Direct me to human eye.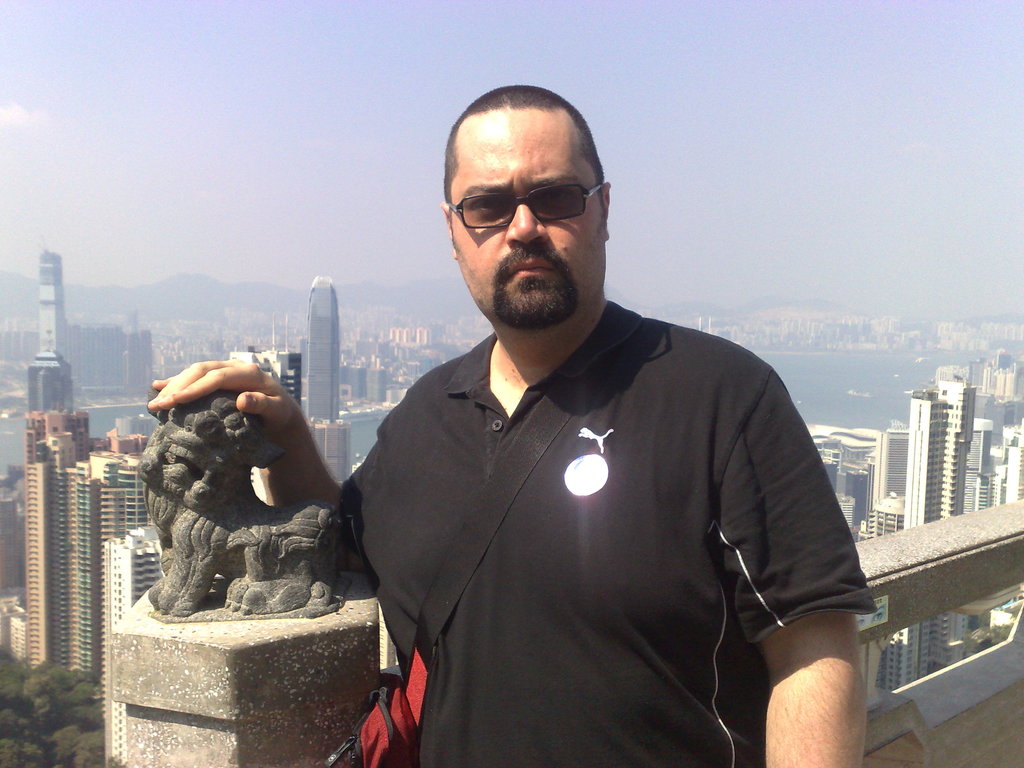
Direction: box=[467, 188, 506, 220].
